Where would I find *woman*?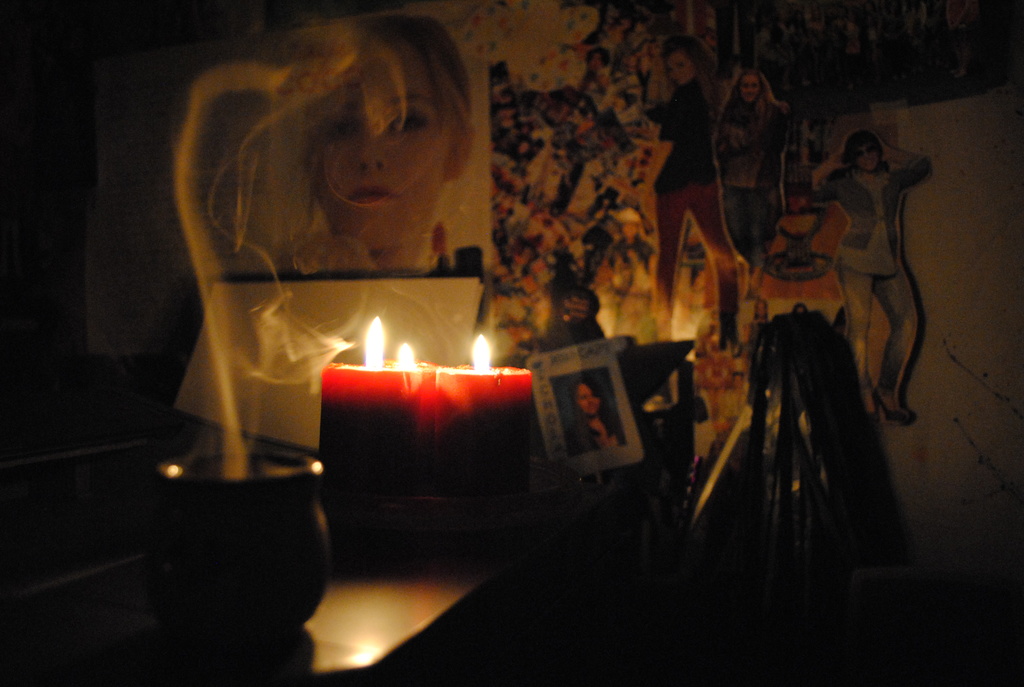
At 575,372,625,454.
